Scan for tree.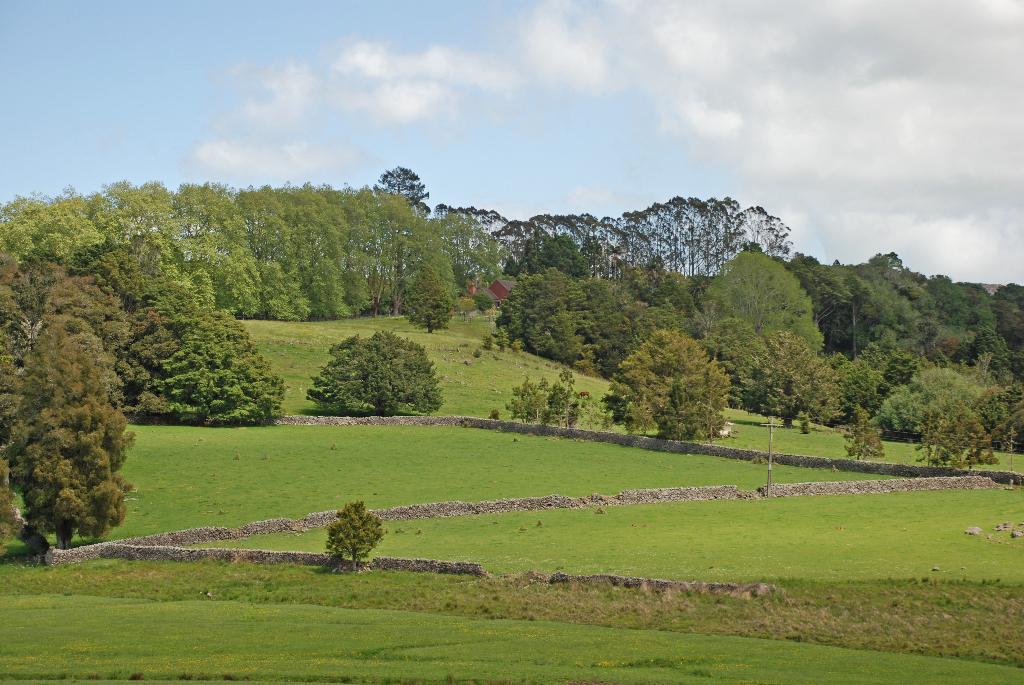
Scan result: select_region(421, 211, 504, 301).
